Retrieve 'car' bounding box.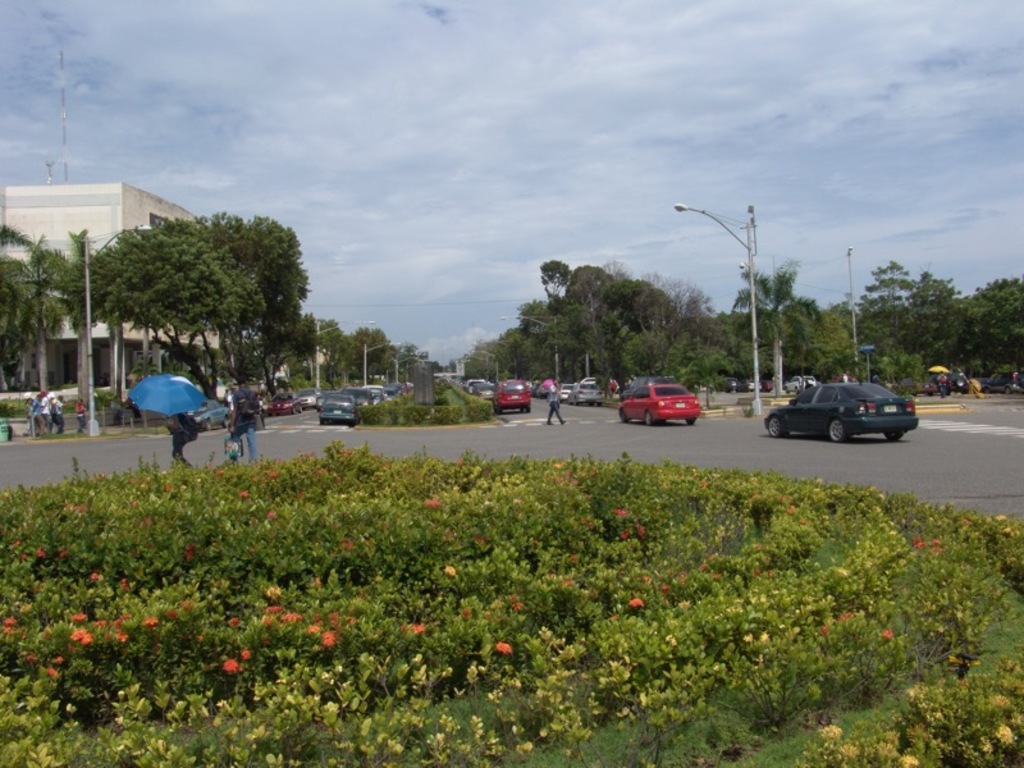
Bounding box: detection(553, 381, 576, 398).
